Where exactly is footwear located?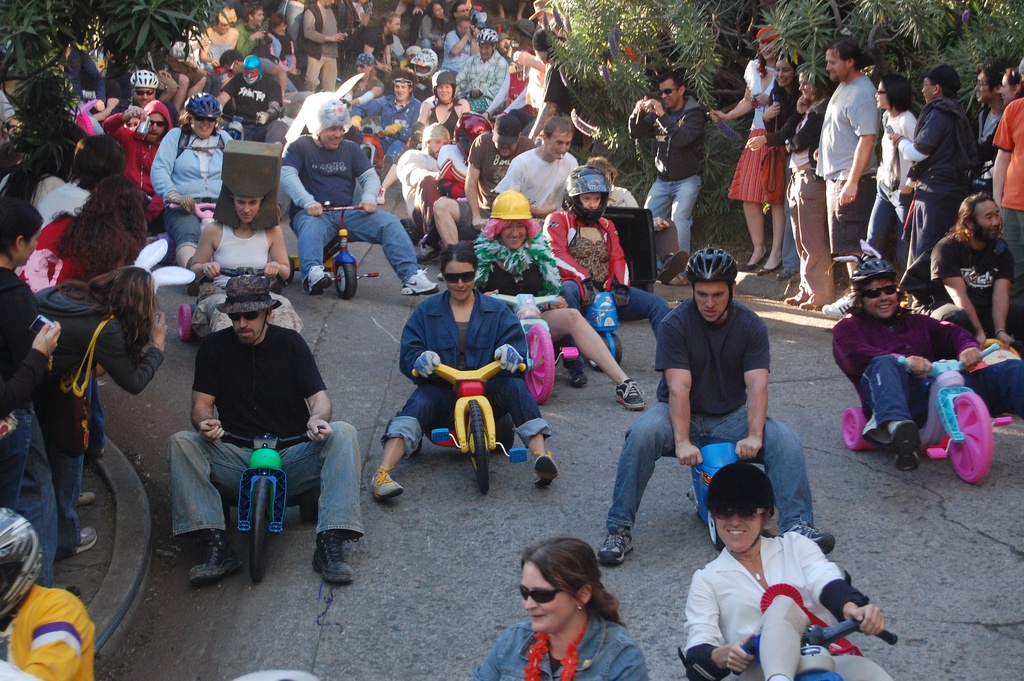
Its bounding box is <bbox>311, 527, 356, 585</bbox>.
